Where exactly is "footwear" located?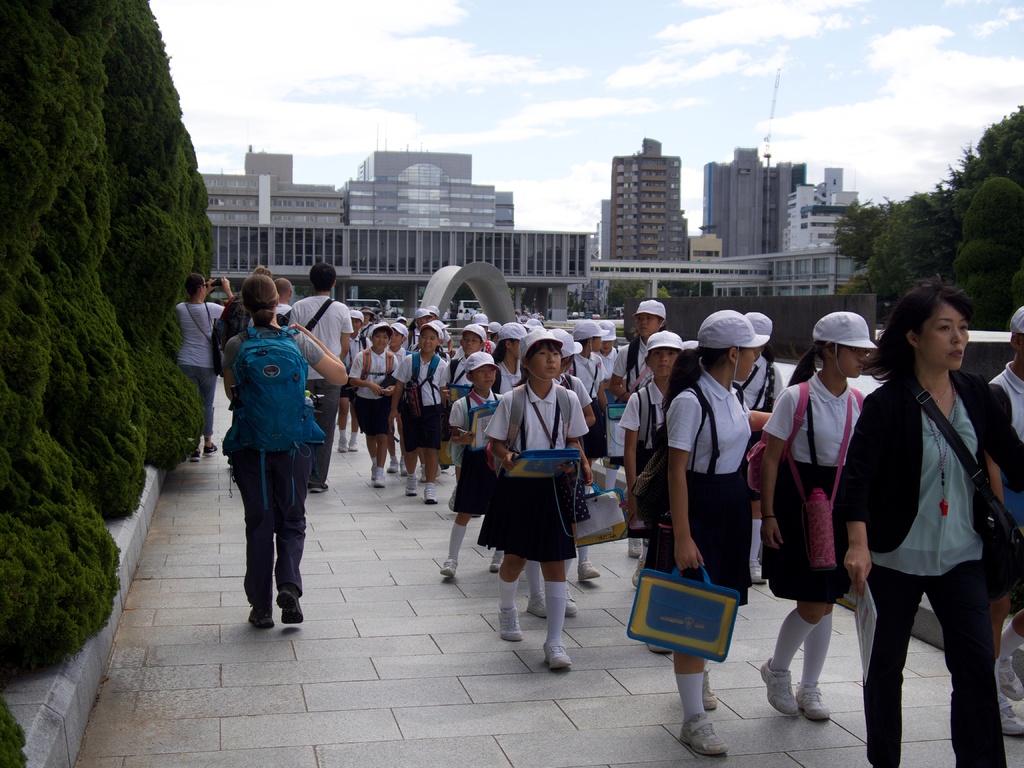
Its bounding box is 440 558 456 578.
